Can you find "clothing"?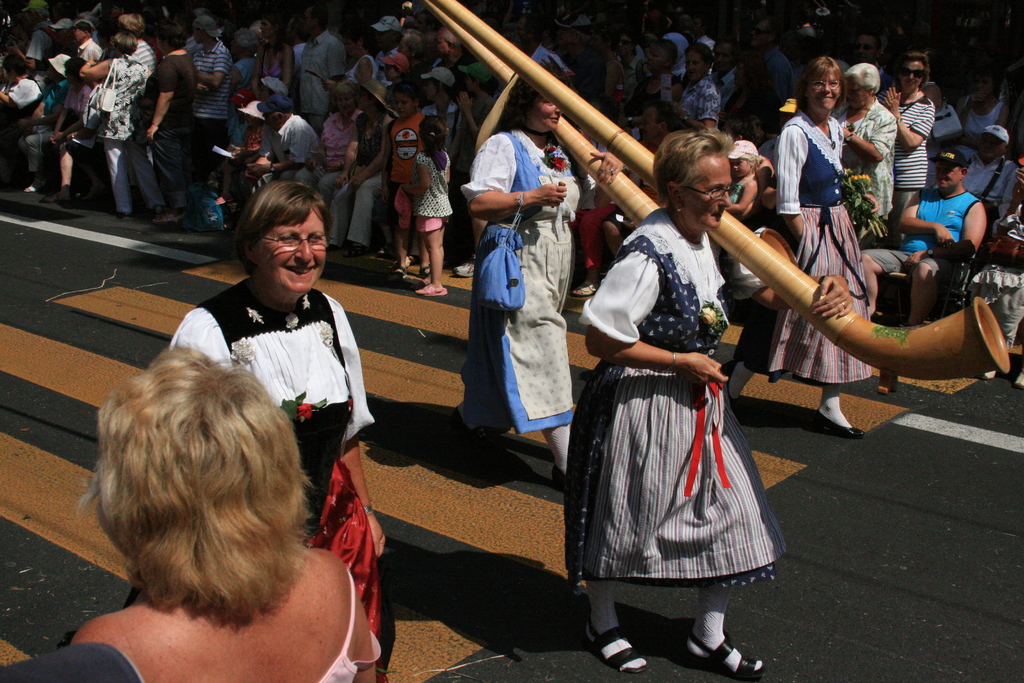
Yes, bounding box: pyautogui.locateOnScreen(90, 57, 153, 213).
